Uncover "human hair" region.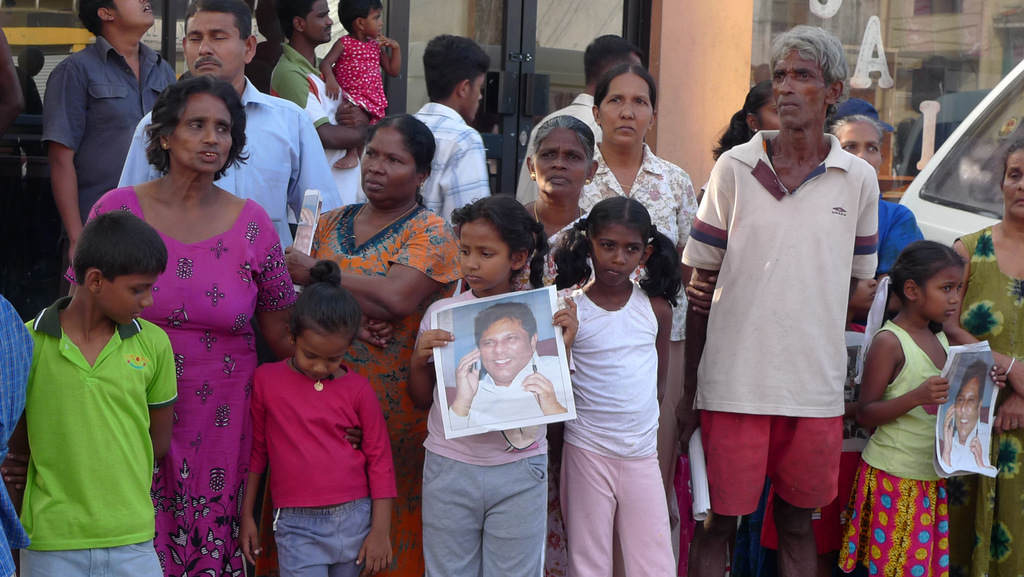
Uncovered: box(550, 195, 682, 309).
